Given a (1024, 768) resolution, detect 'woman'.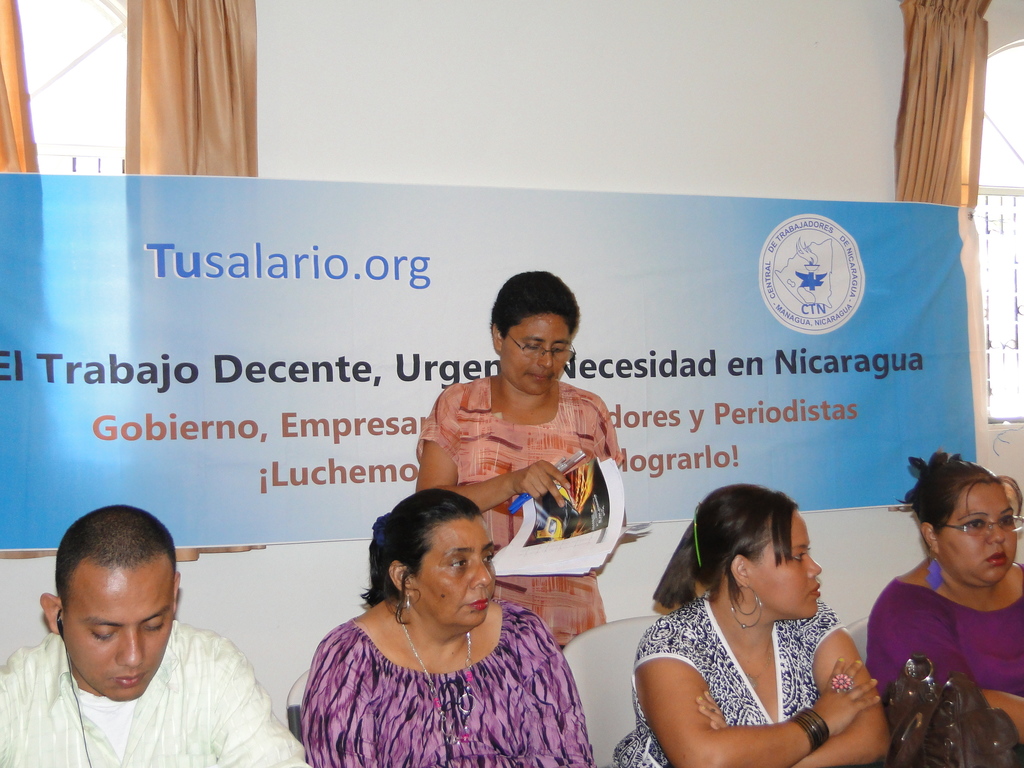
bbox=[410, 269, 622, 655].
